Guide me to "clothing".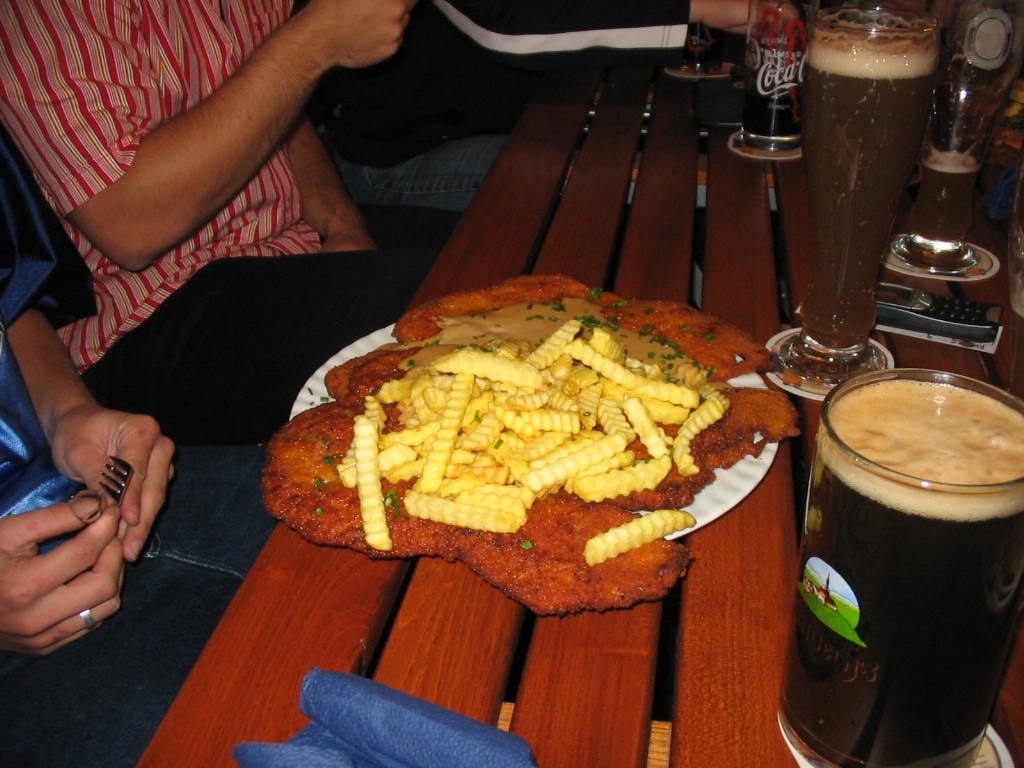
Guidance: (0, 261, 282, 749).
